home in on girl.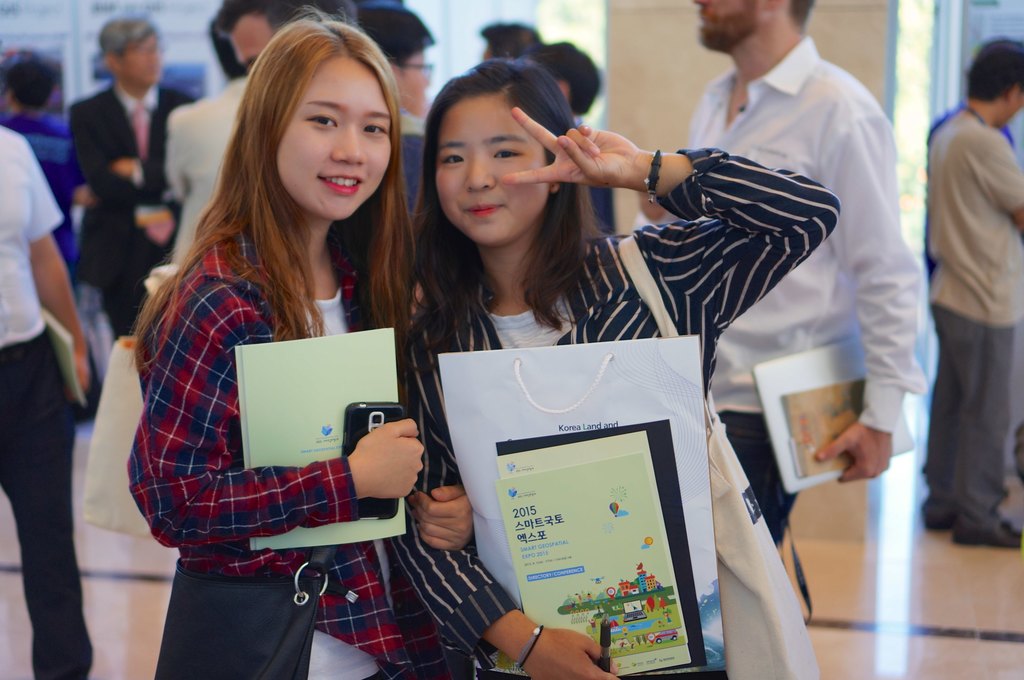
Homed in at x1=129, y1=3, x2=474, y2=679.
